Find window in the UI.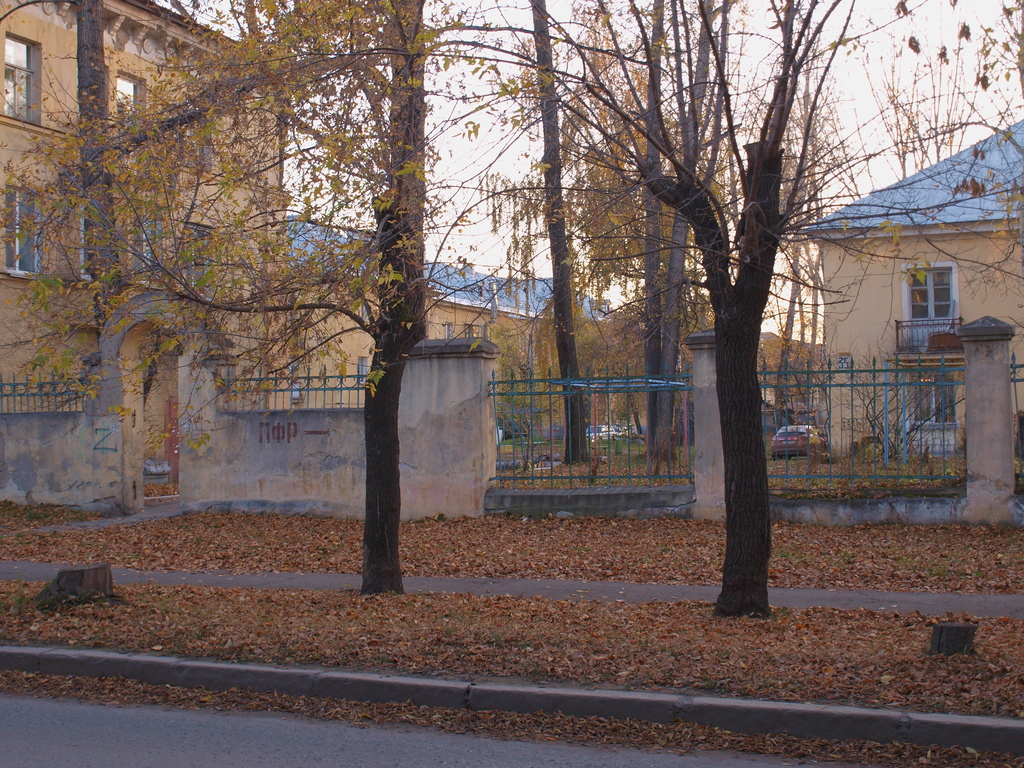
UI element at <region>178, 228, 215, 285</region>.
